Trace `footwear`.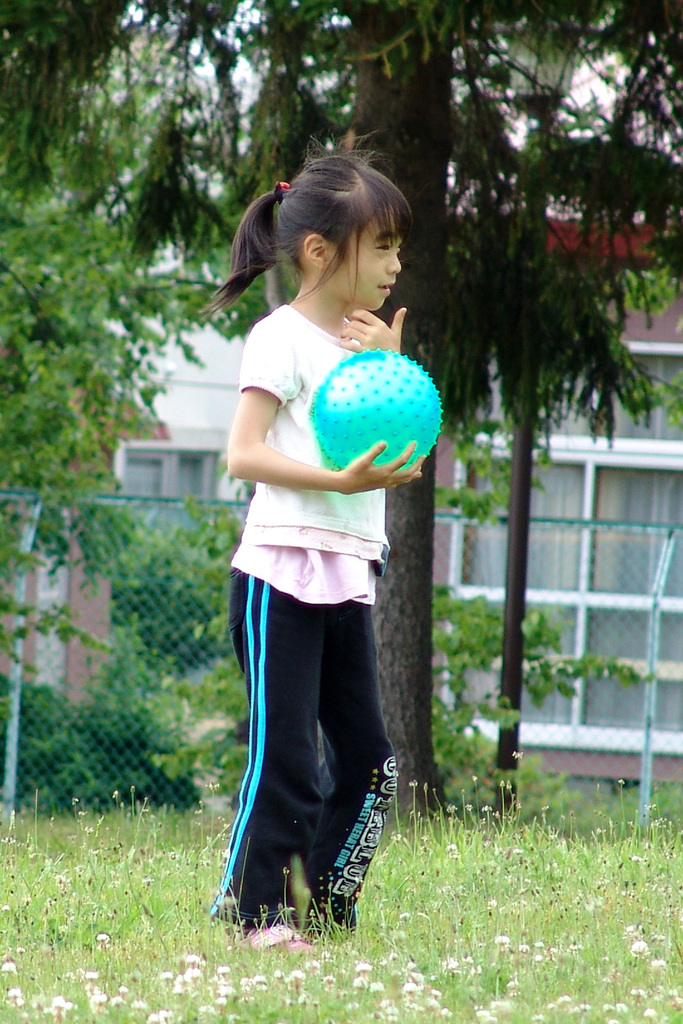
Traced to 227:918:314:953.
